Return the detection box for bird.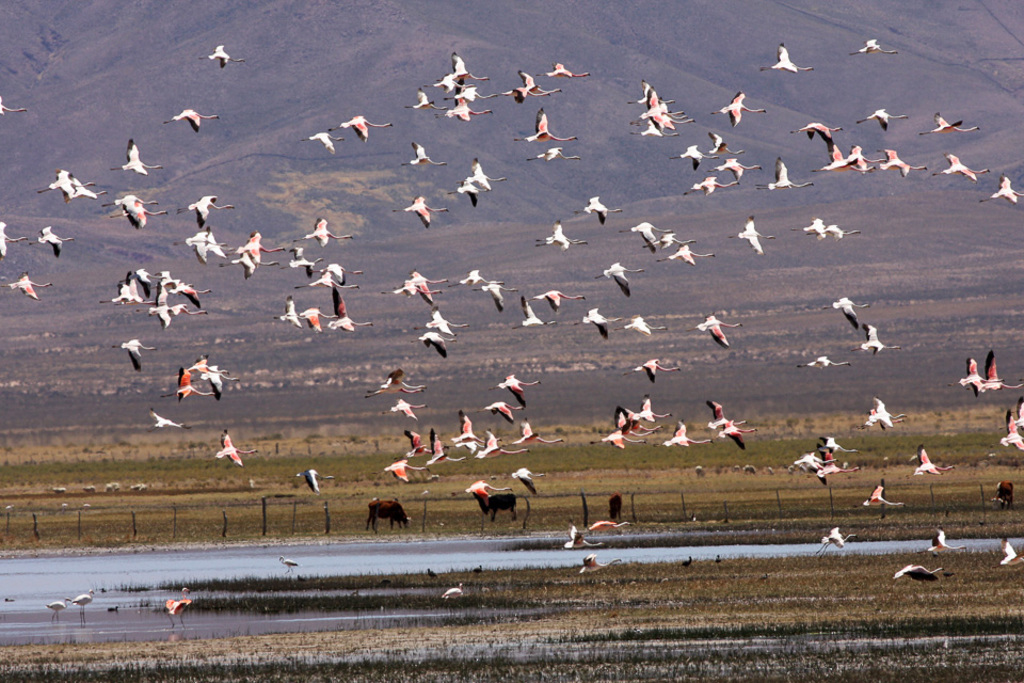
(x1=169, y1=105, x2=219, y2=132).
